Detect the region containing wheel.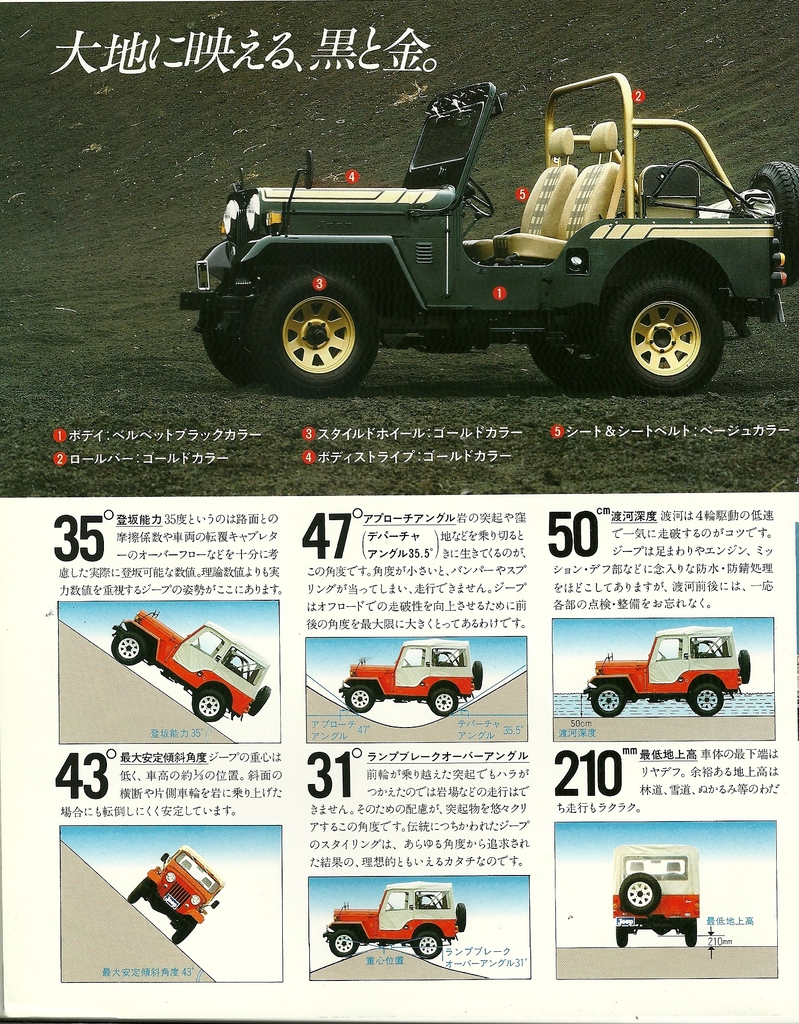
[326, 927, 361, 958].
